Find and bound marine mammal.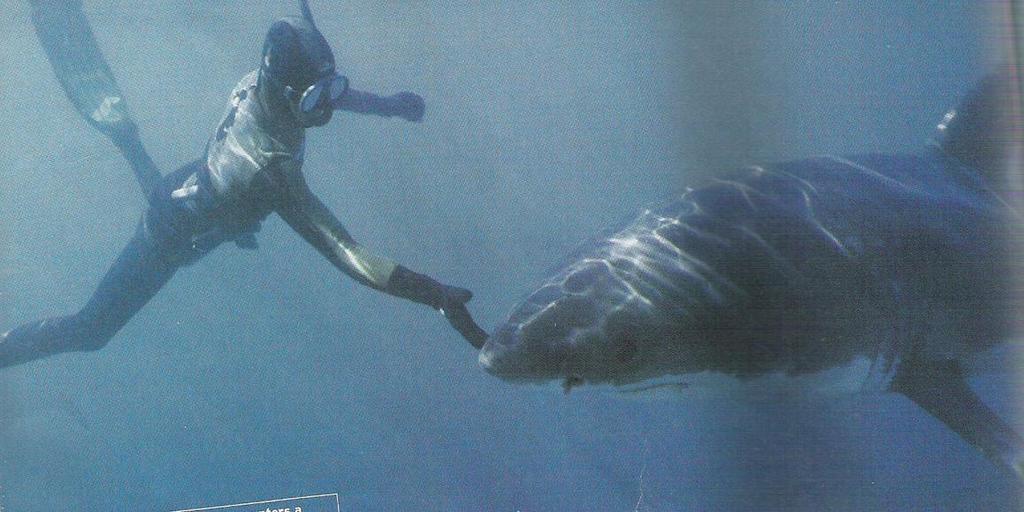
Bound: [473, 57, 1023, 484].
